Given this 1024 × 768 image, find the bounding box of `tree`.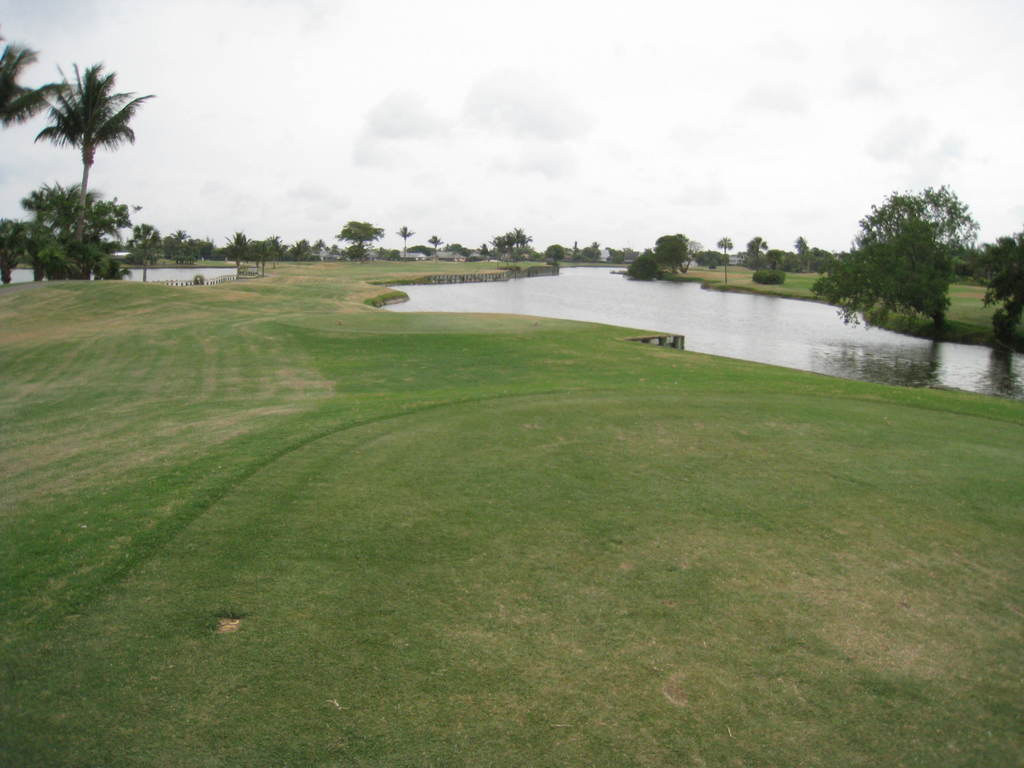
(x1=752, y1=268, x2=776, y2=288).
